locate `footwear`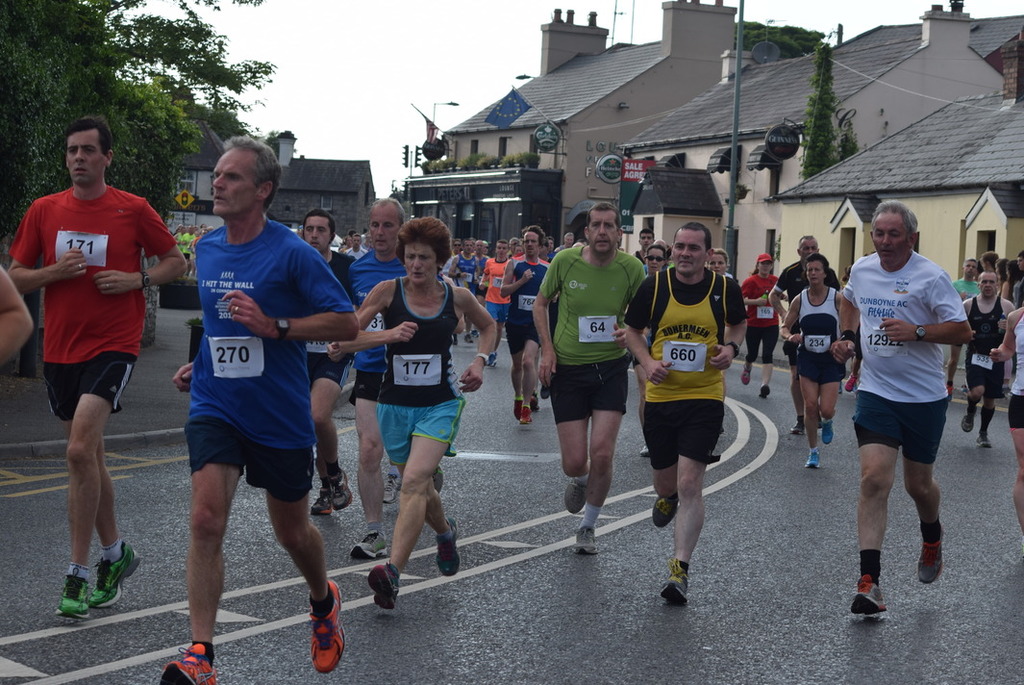
rect(380, 472, 401, 507)
